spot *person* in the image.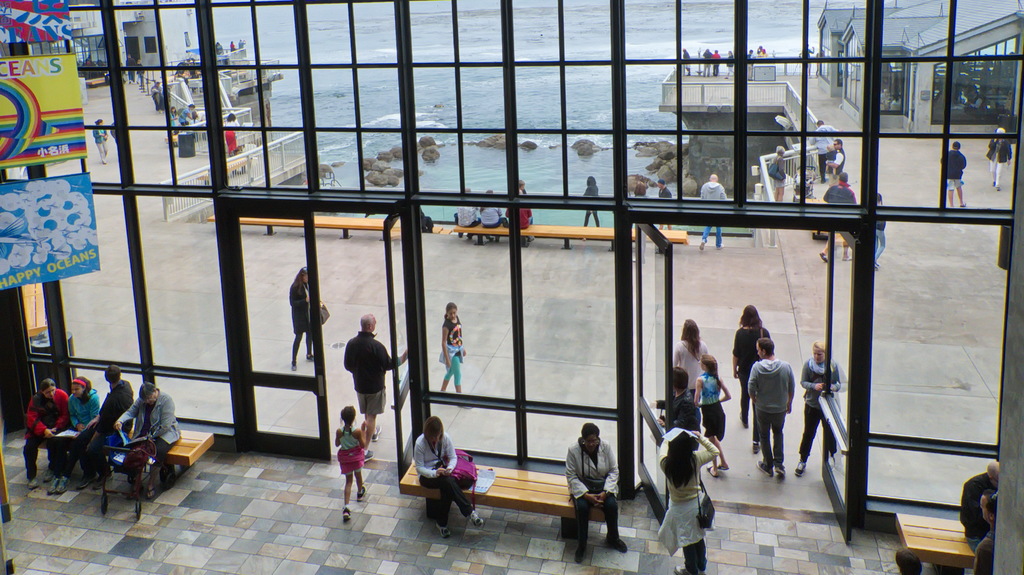
*person* found at [left=810, top=118, right=842, bottom=176].
